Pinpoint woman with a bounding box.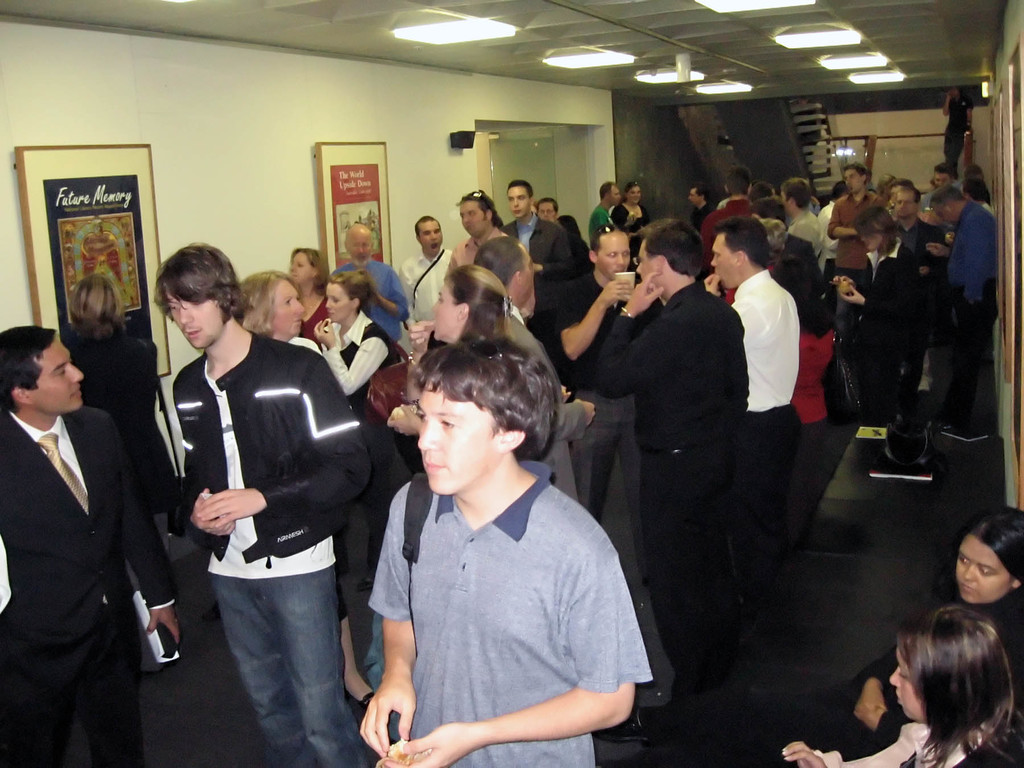
{"left": 841, "top": 507, "right": 1023, "bottom": 750}.
